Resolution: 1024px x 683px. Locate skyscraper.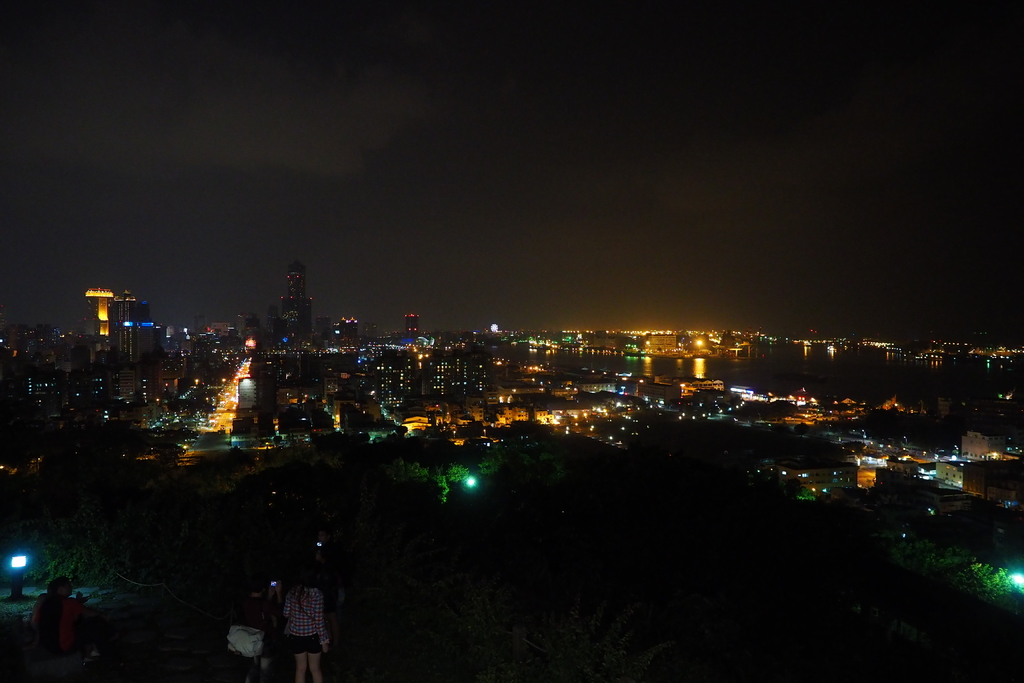
bbox(99, 301, 145, 360).
